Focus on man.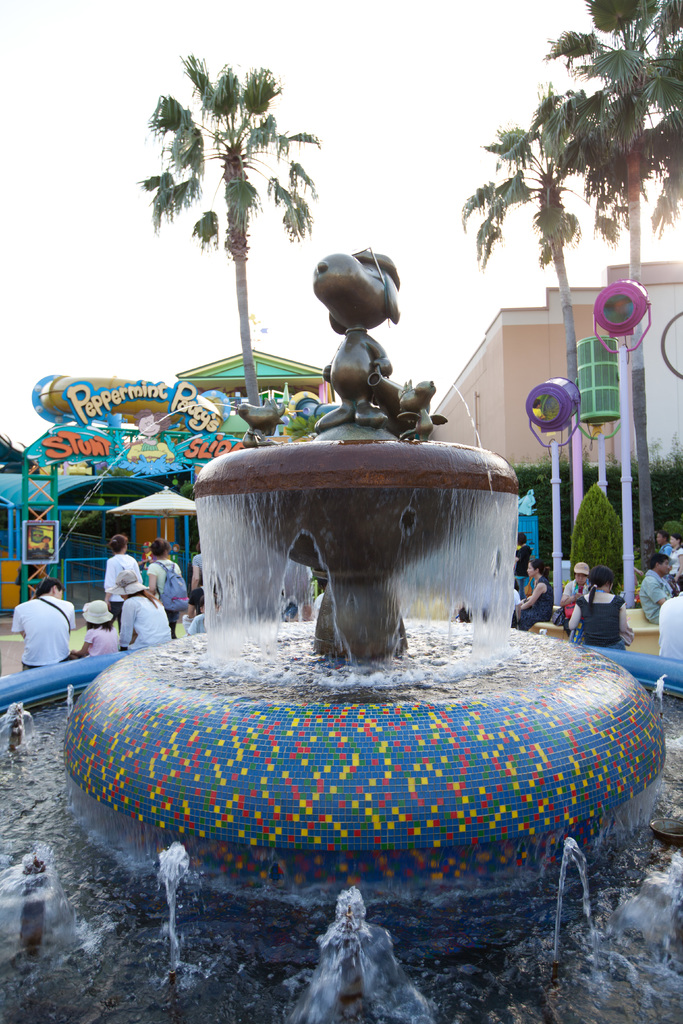
Focused at [left=561, top=563, right=595, bottom=622].
